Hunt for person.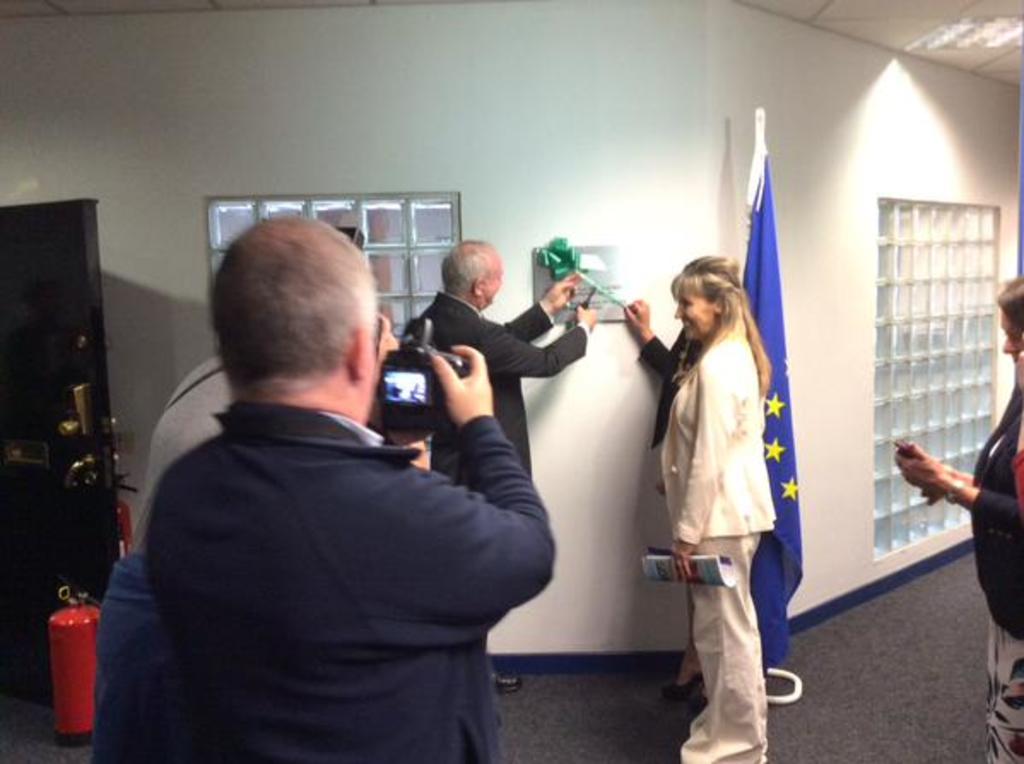
Hunted down at locate(400, 239, 598, 725).
